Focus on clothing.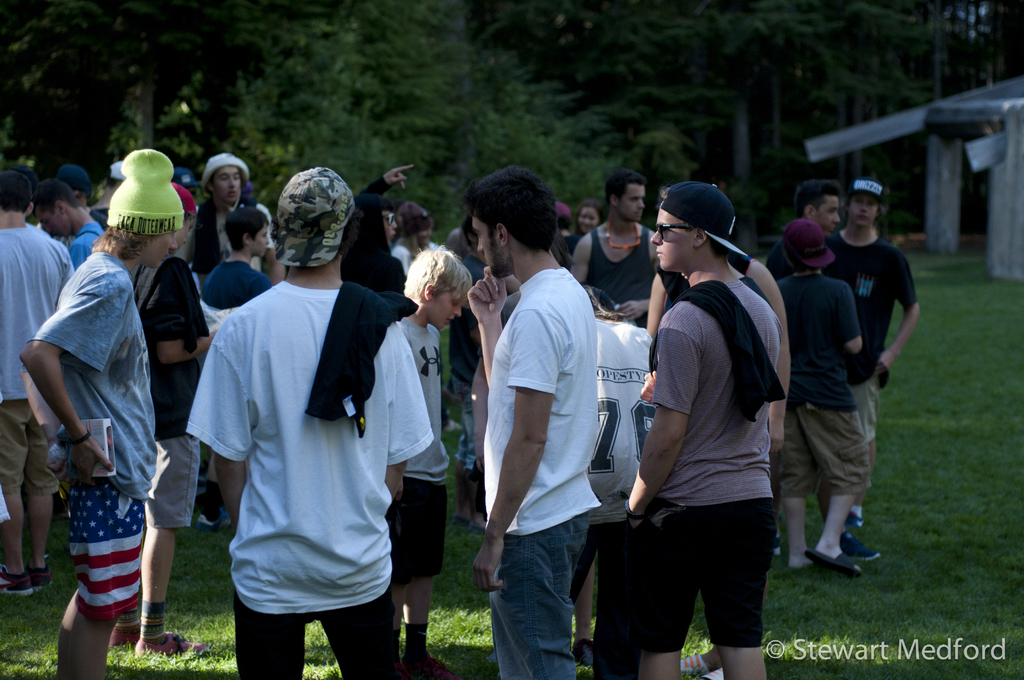
Focused at x1=390, y1=238, x2=406, y2=279.
